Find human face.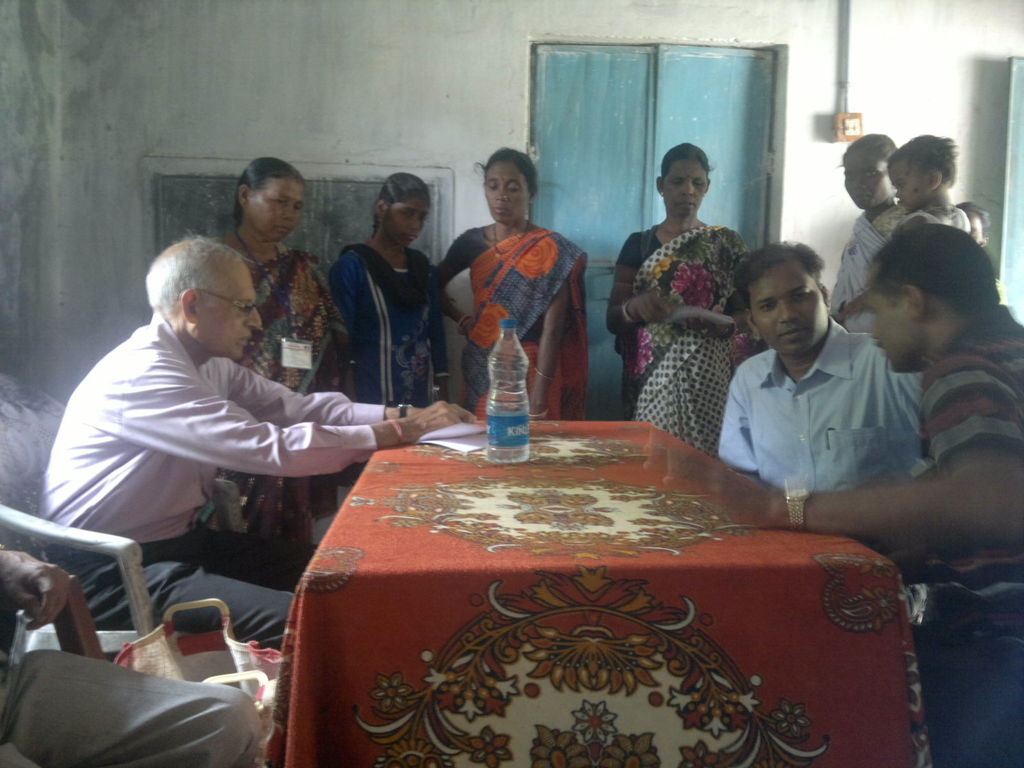
664, 157, 707, 217.
